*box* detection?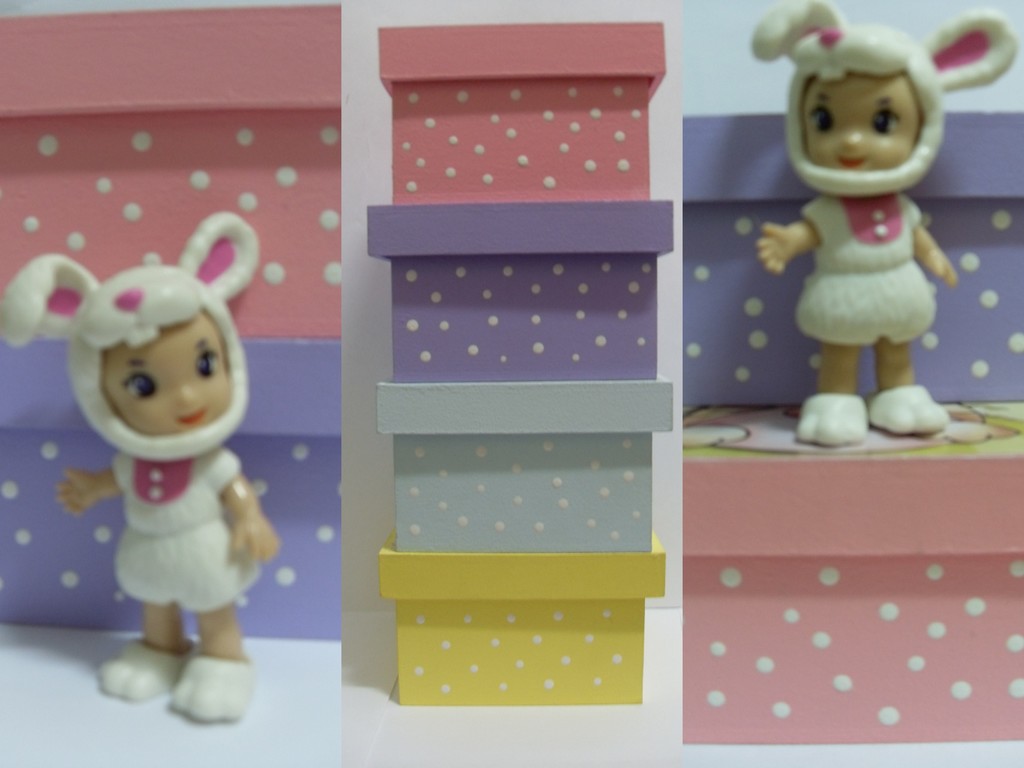
(left=375, top=23, right=664, bottom=199)
